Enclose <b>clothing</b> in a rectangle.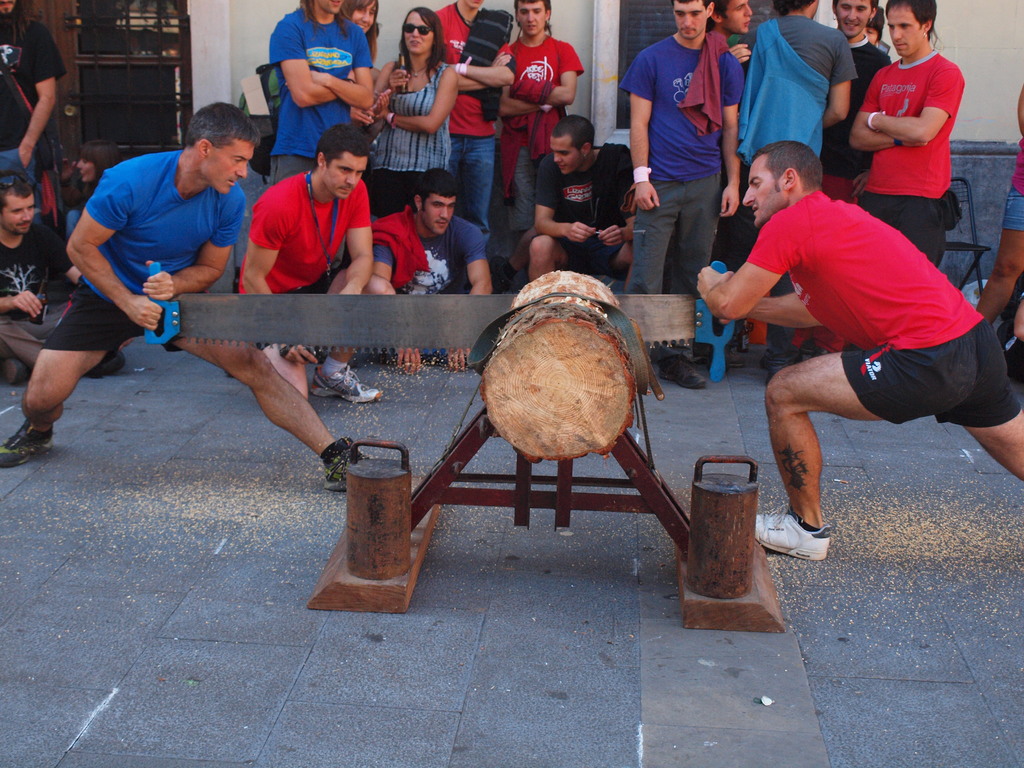
[746,184,1023,443].
